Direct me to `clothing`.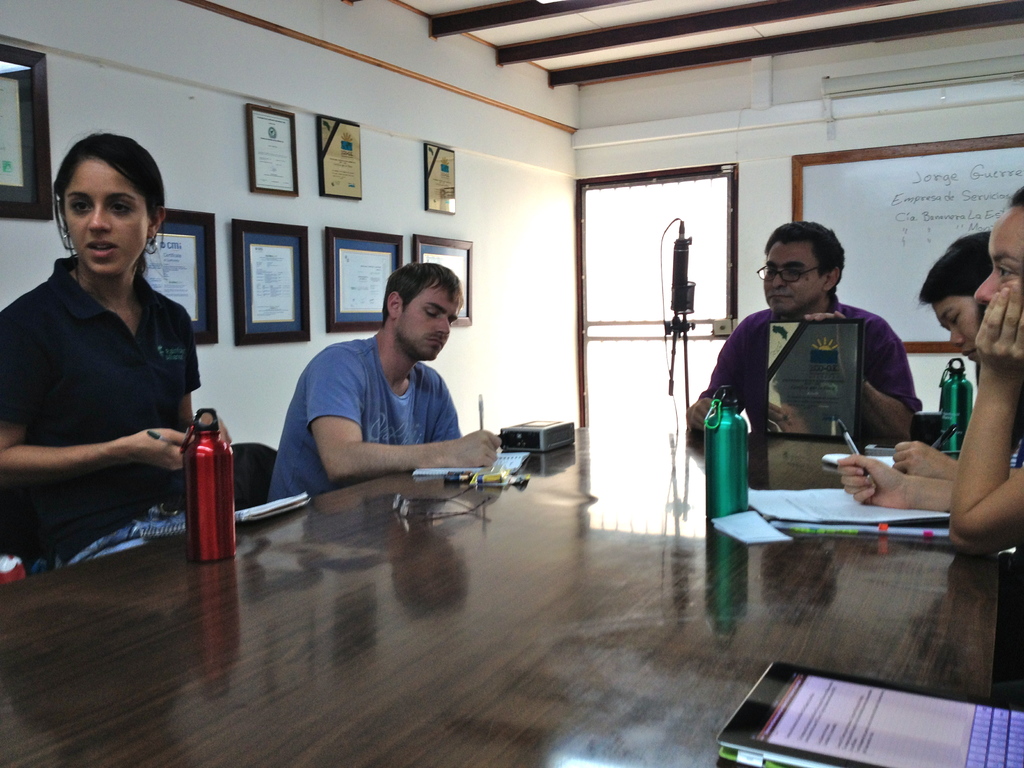
Direction: bbox(266, 309, 499, 499).
